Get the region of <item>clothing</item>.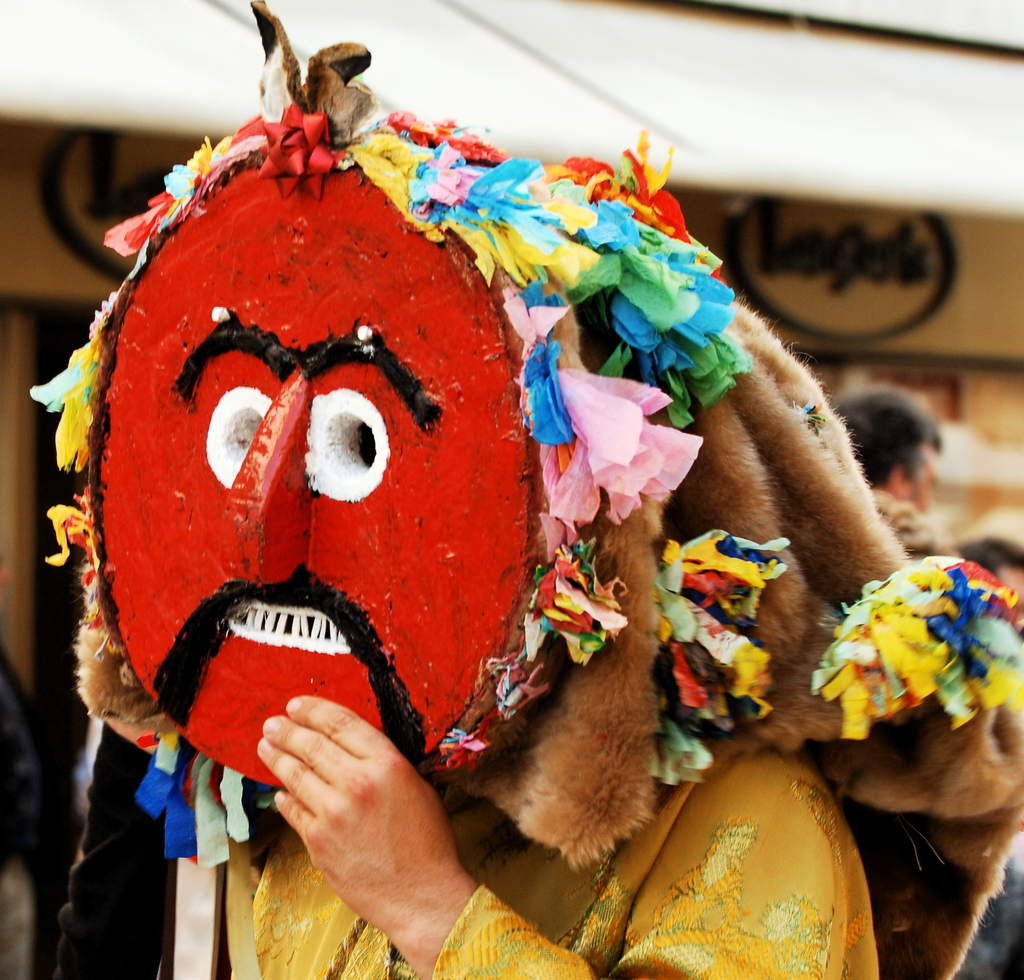
[0, 639, 67, 979].
